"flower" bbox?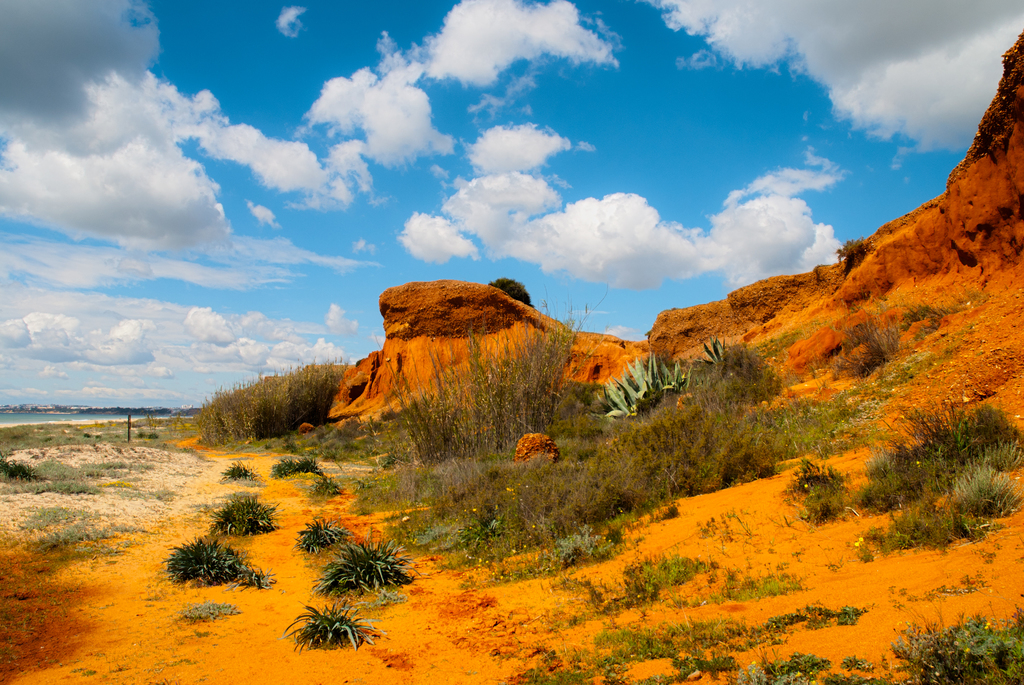
detection(467, 508, 478, 516)
